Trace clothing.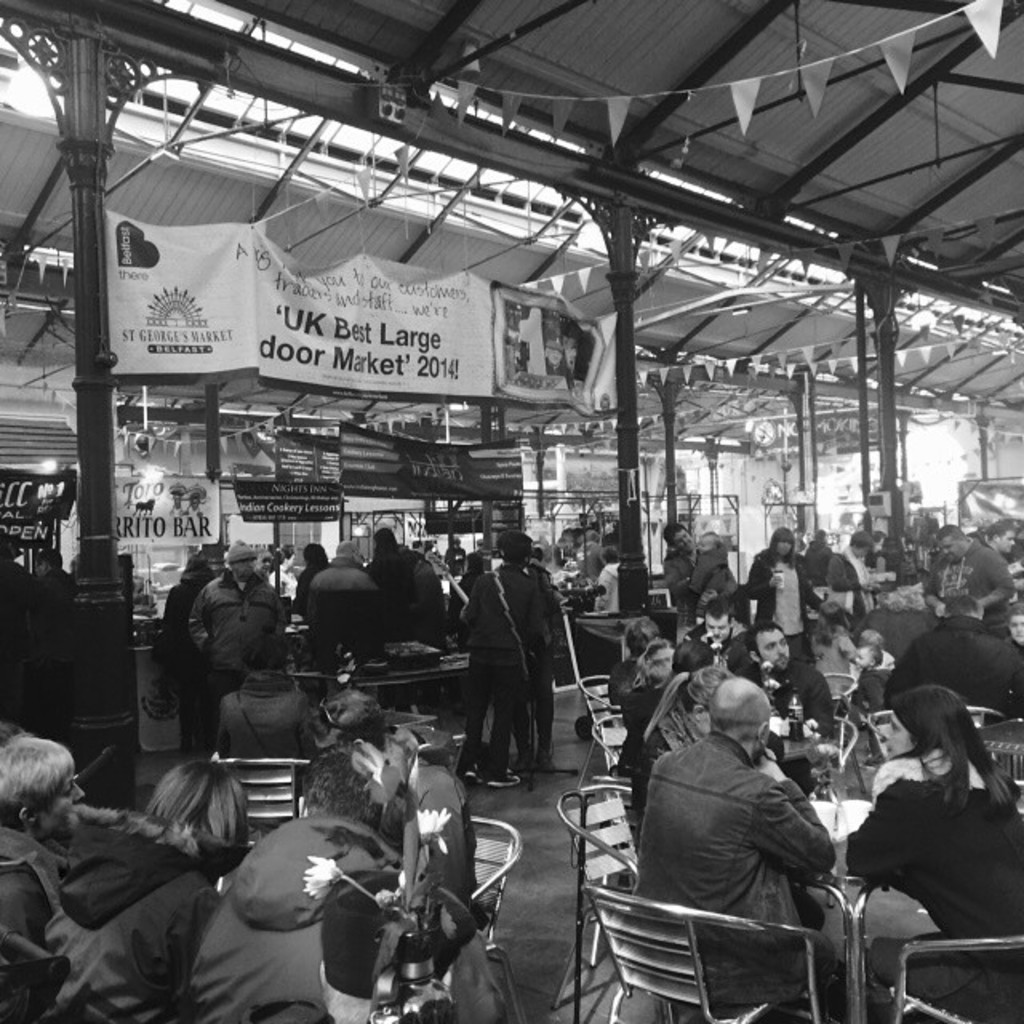
Traced to l=187, t=566, r=286, b=755.
